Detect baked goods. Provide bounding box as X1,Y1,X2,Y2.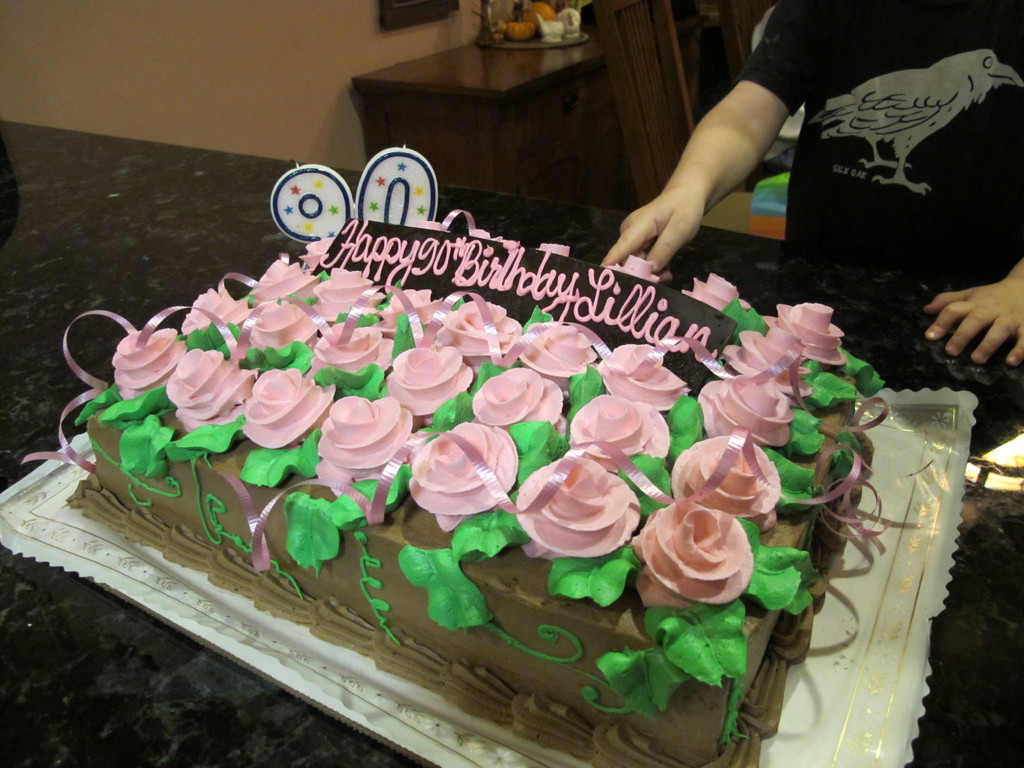
47,275,776,648.
